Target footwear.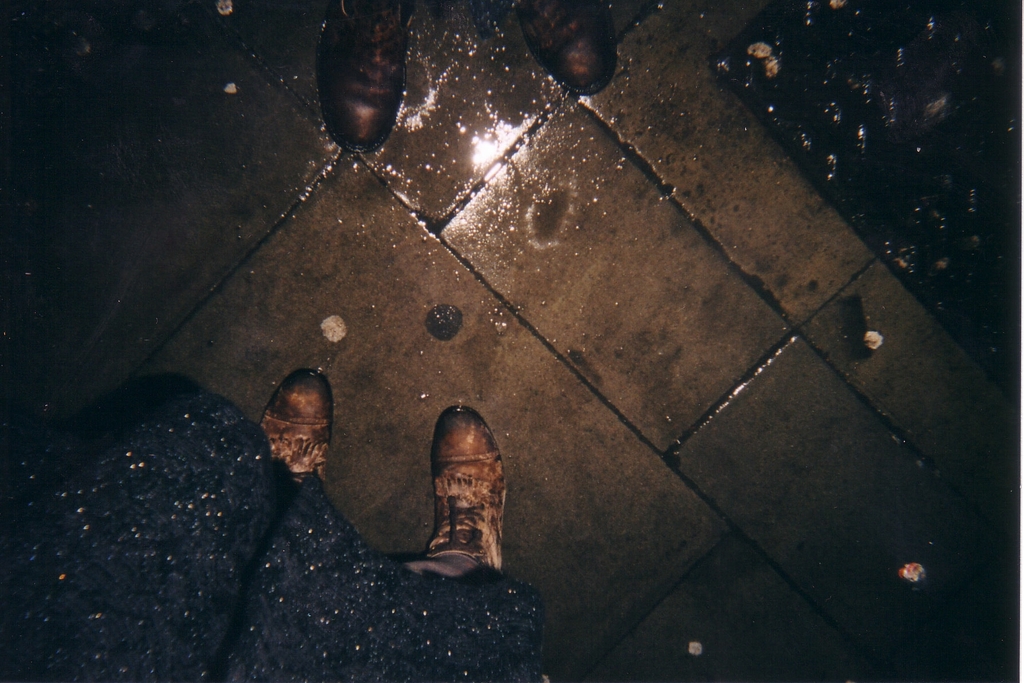
Target region: 311,0,413,152.
